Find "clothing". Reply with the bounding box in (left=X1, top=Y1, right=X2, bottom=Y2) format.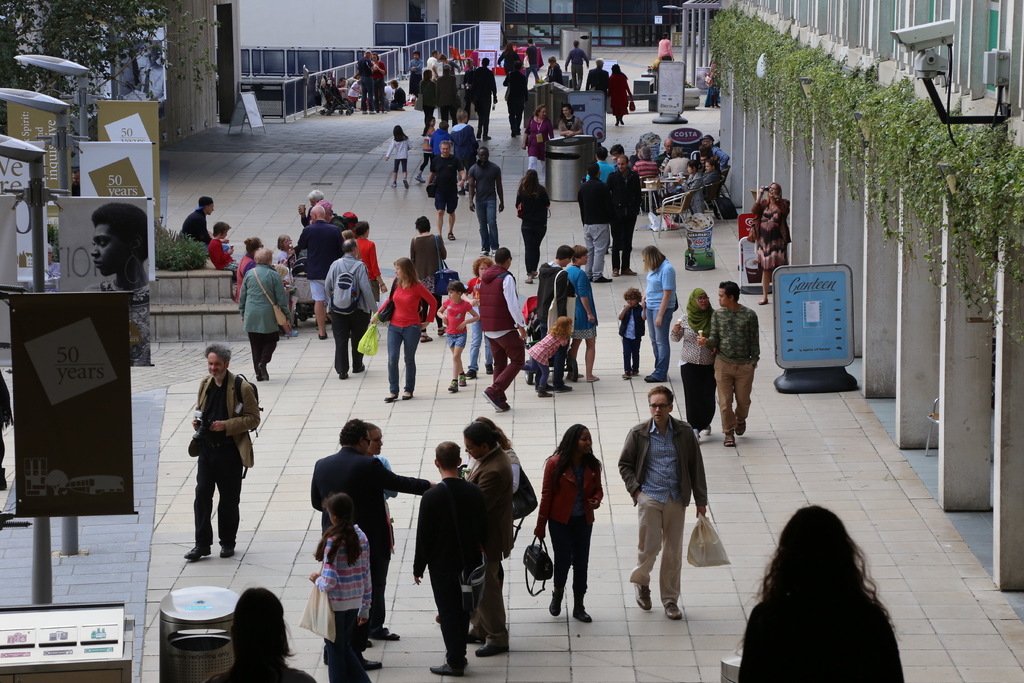
(left=468, top=66, right=496, bottom=136).
